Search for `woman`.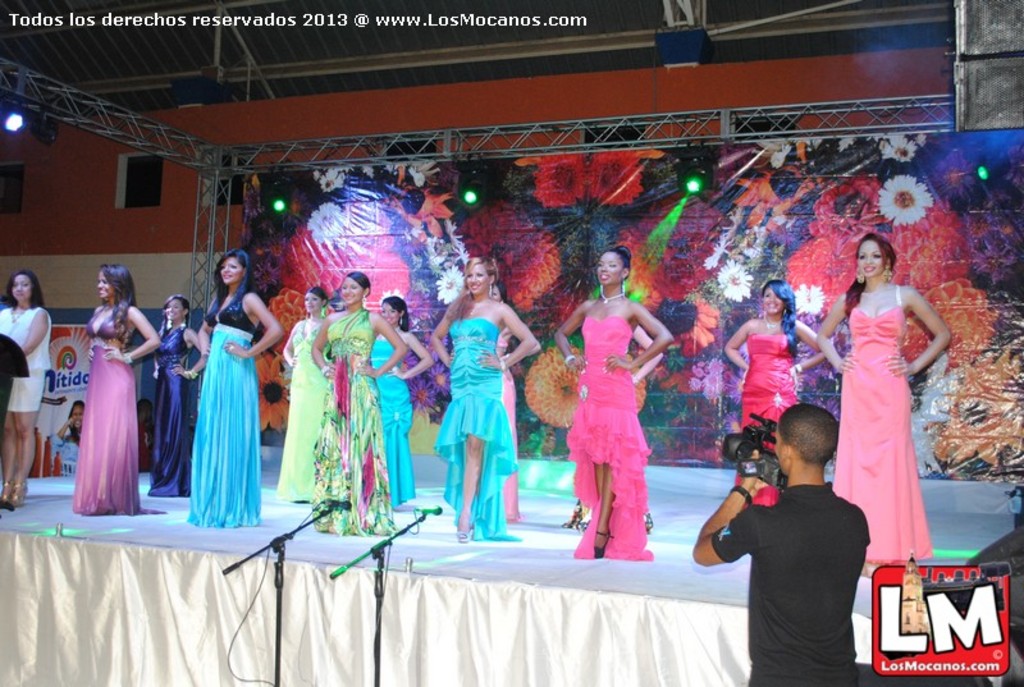
Found at x1=556, y1=324, x2=669, y2=537.
